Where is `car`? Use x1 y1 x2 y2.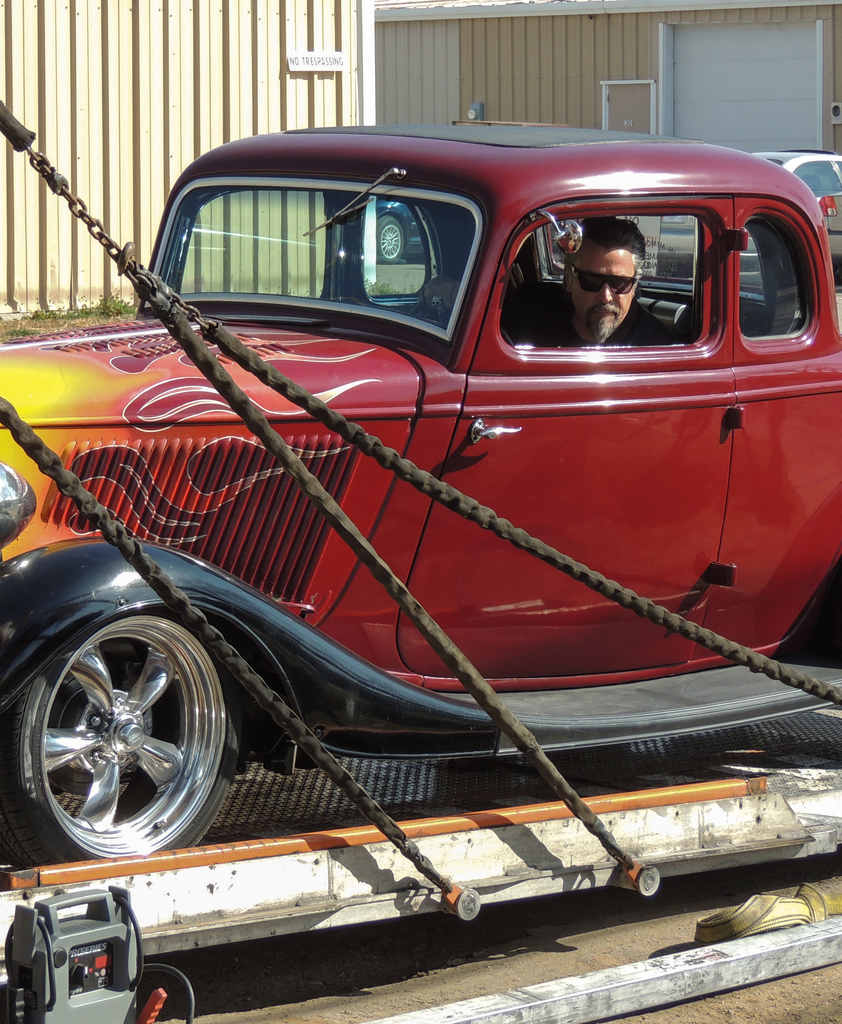
659 152 841 292.
